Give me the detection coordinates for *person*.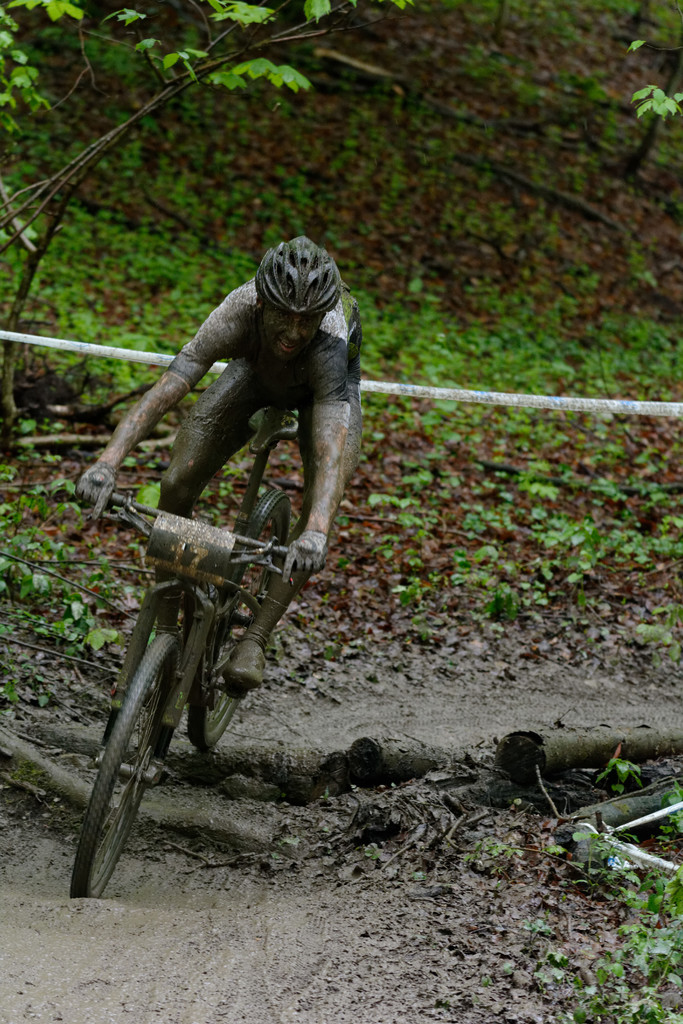
locate(95, 226, 360, 773).
